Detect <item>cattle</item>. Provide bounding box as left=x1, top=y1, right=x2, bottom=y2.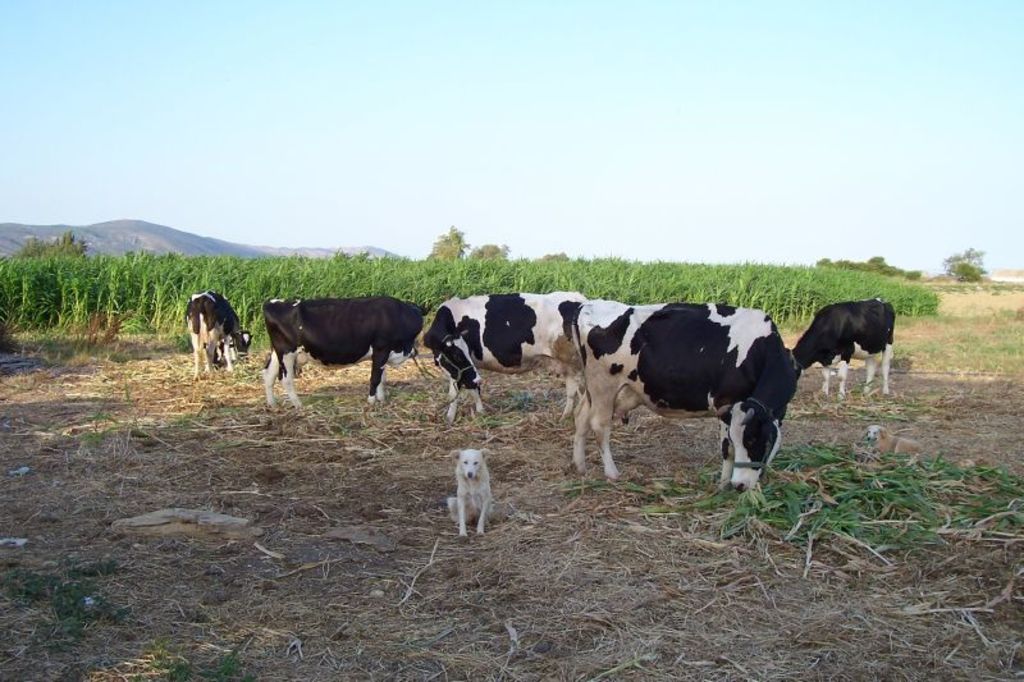
left=421, top=289, right=595, bottom=417.
